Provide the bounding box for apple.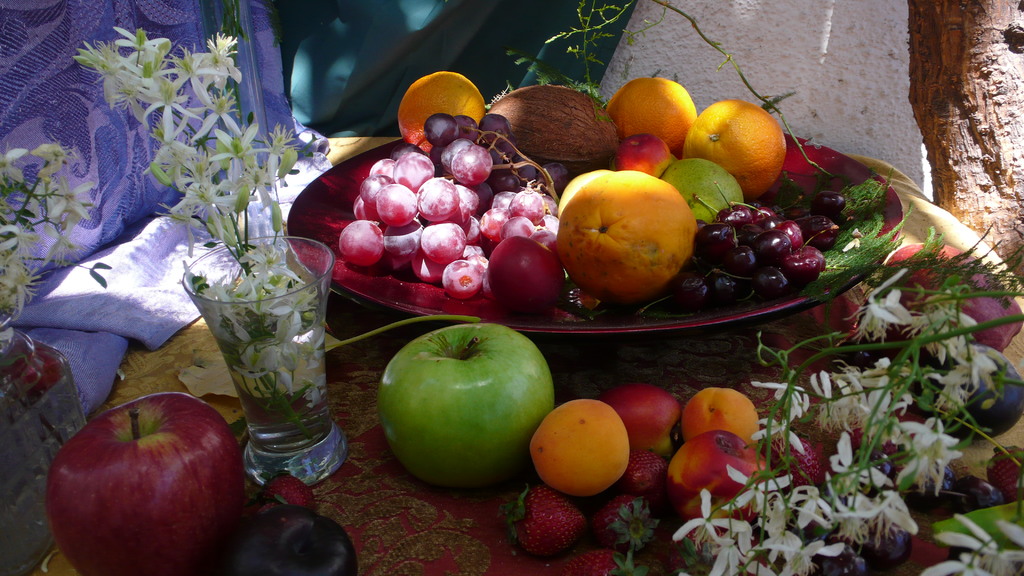
bbox=[45, 391, 245, 575].
